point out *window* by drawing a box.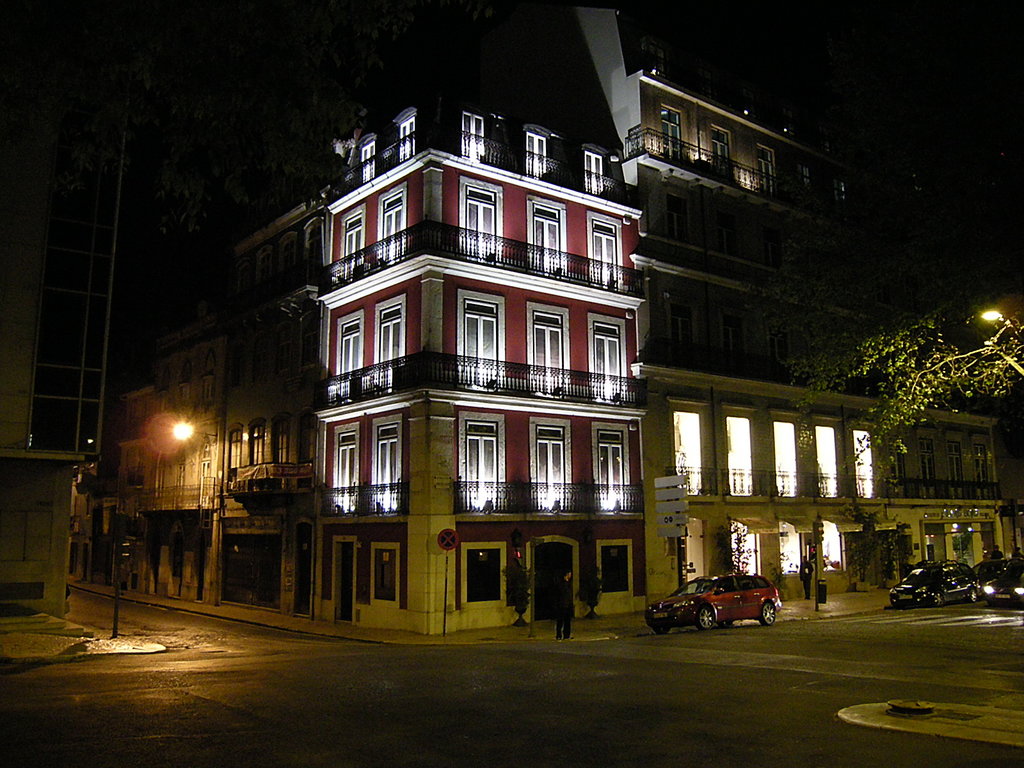
(456,109,493,166).
